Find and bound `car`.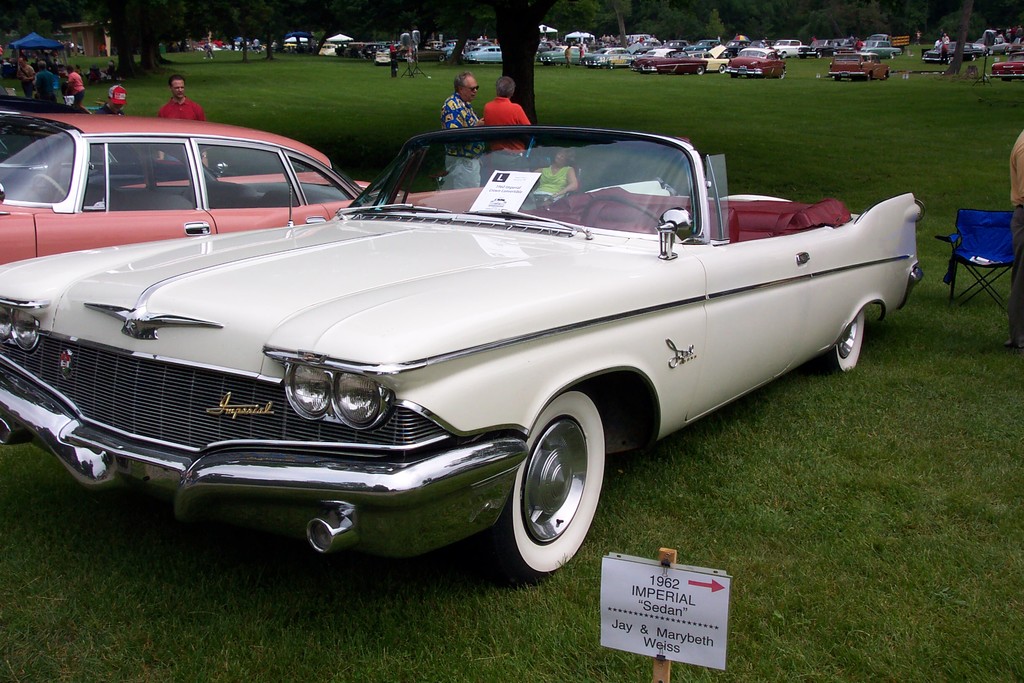
Bound: 548:45:577:53.
